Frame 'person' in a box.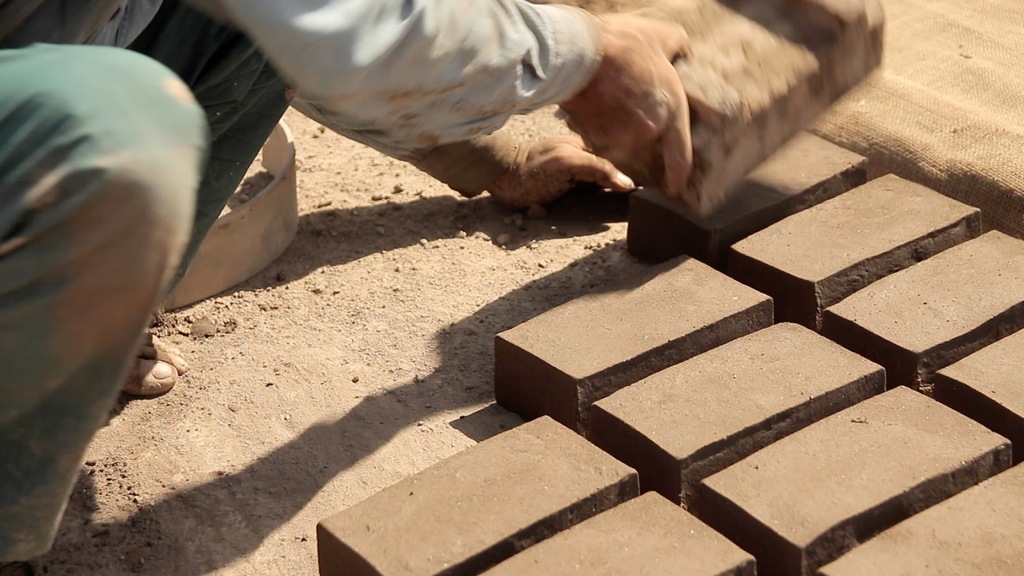
pyautogui.locateOnScreen(0, 0, 698, 575).
